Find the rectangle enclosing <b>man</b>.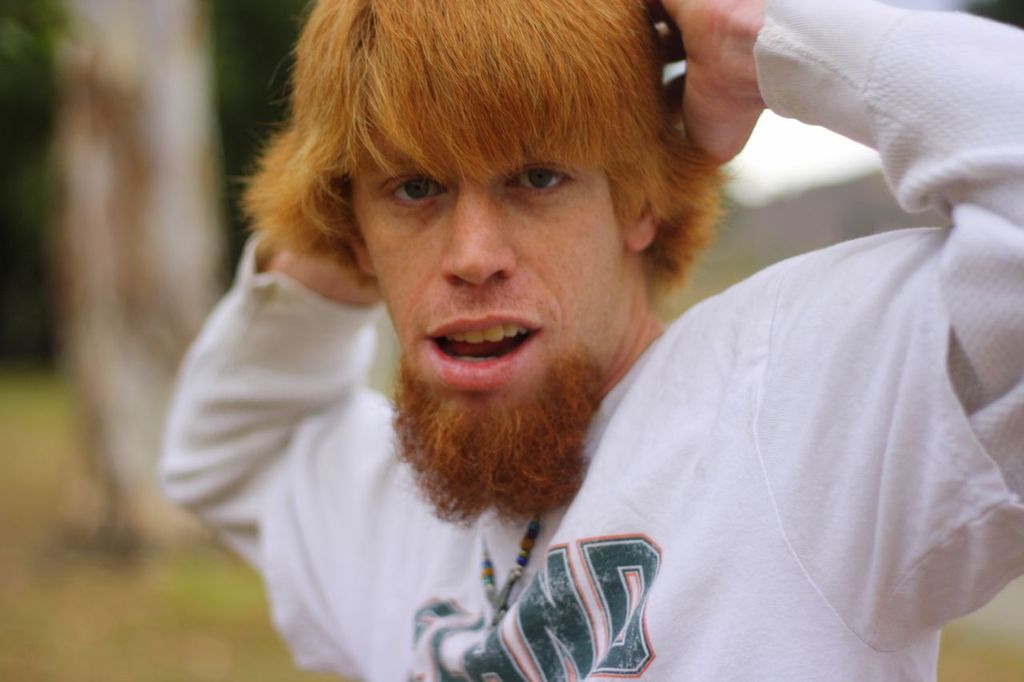
x1=126, y1=0, x2=925, y2=656.
